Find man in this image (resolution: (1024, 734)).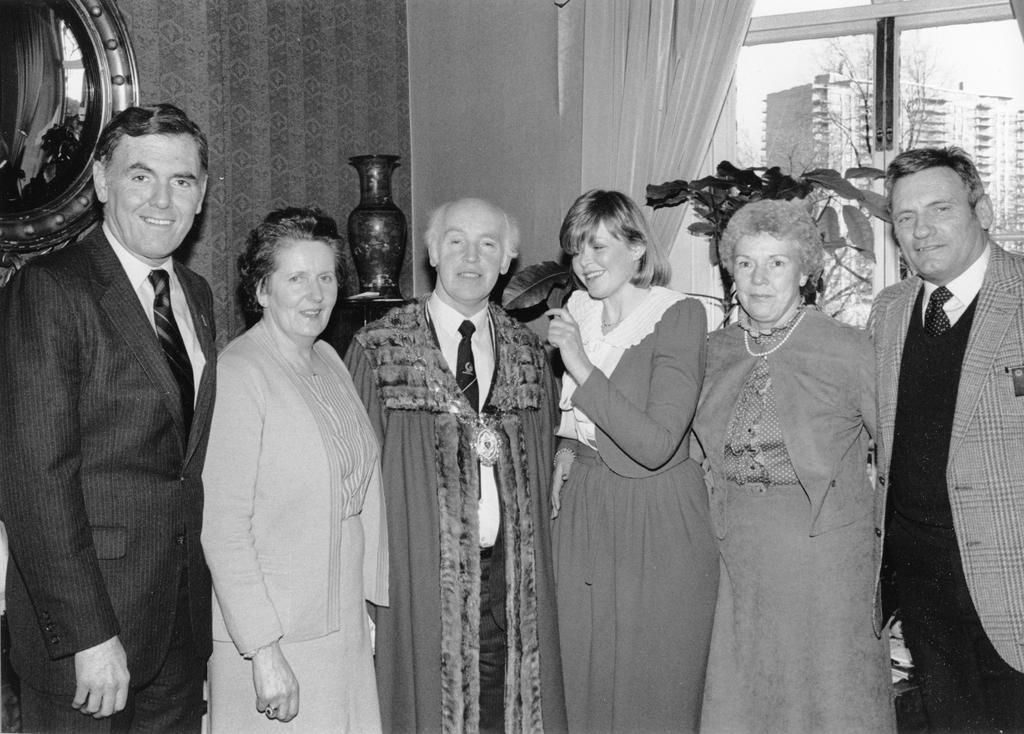
bbox=[850, 119, 1014, 714].
